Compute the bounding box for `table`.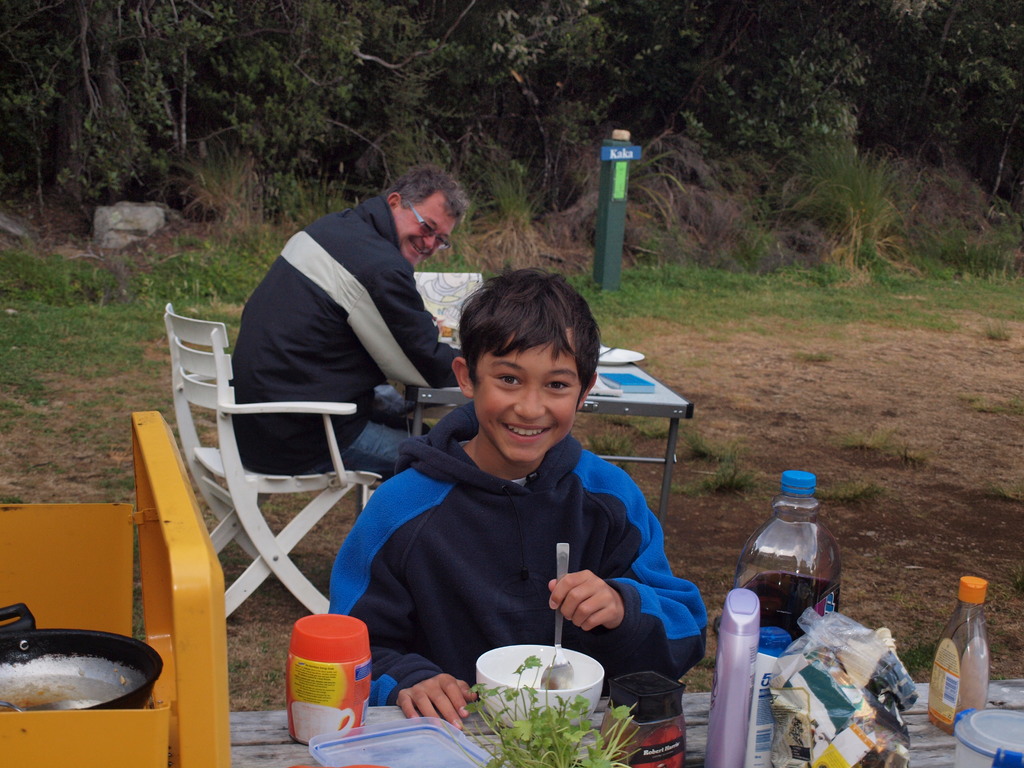
x1=164, y1=679, x2=1022, y2=767.
